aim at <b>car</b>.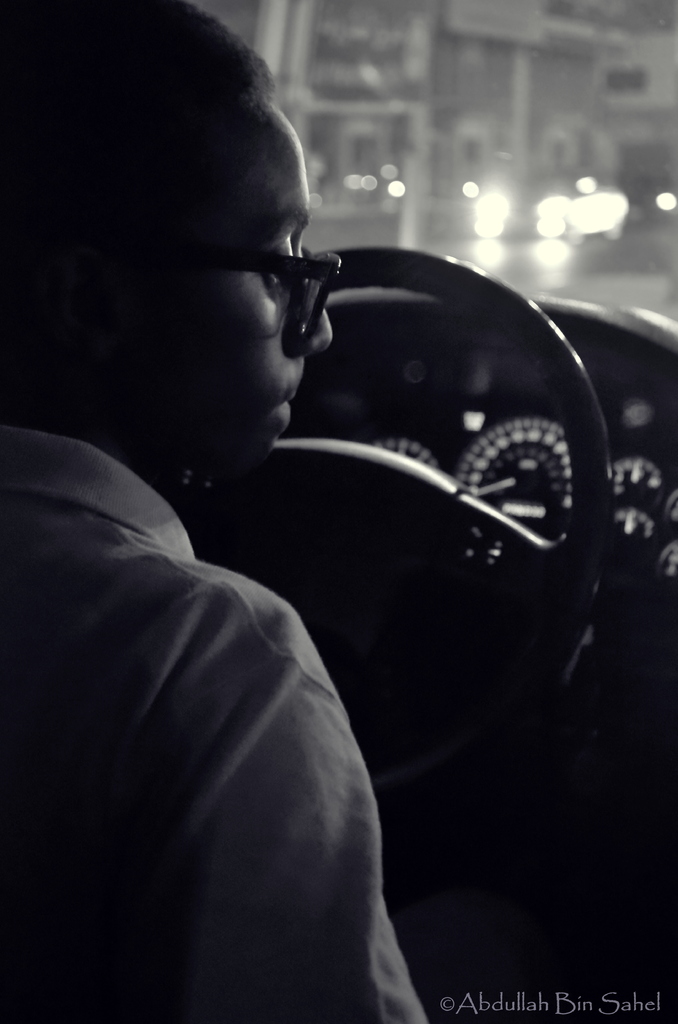
Aimed at BBox(471, 157, 626, 237).
